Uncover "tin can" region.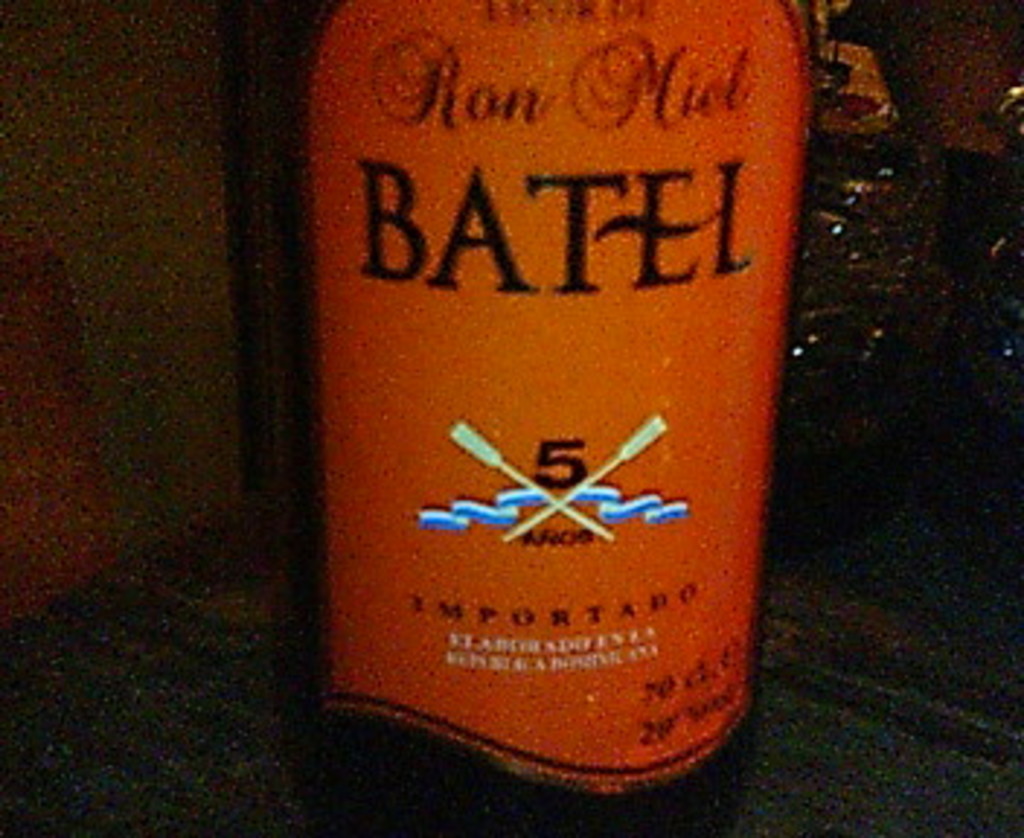
Uncovered: crop(212, 0, 800, 835).
